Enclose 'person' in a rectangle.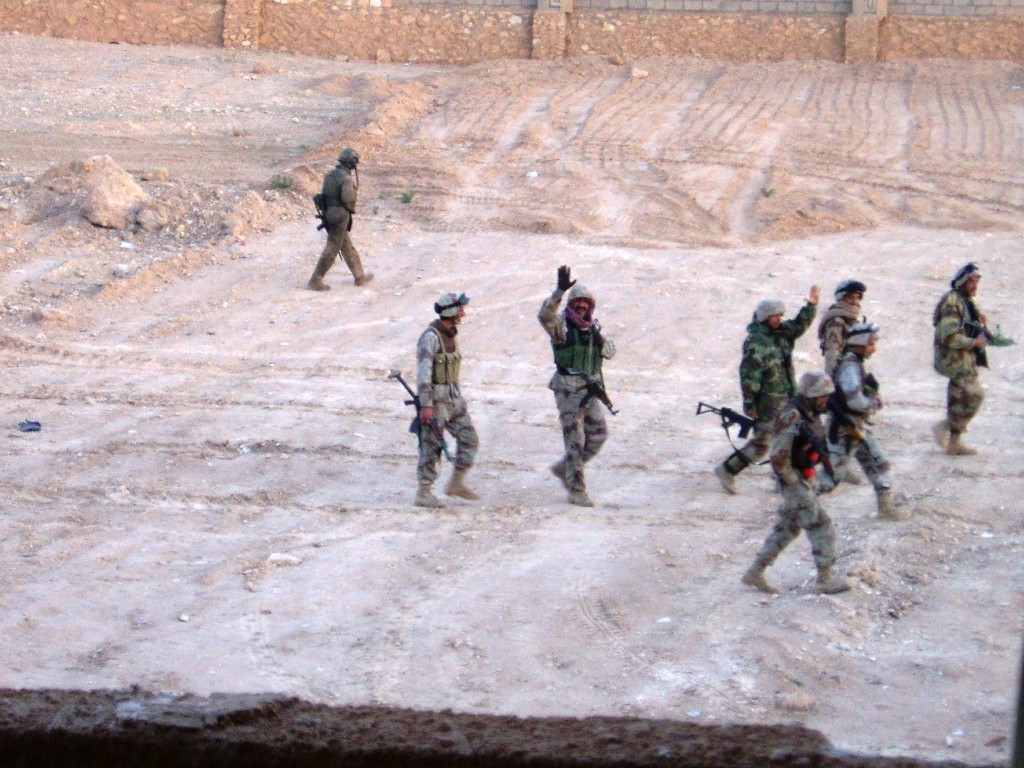
[308, 149, 374, 292].
